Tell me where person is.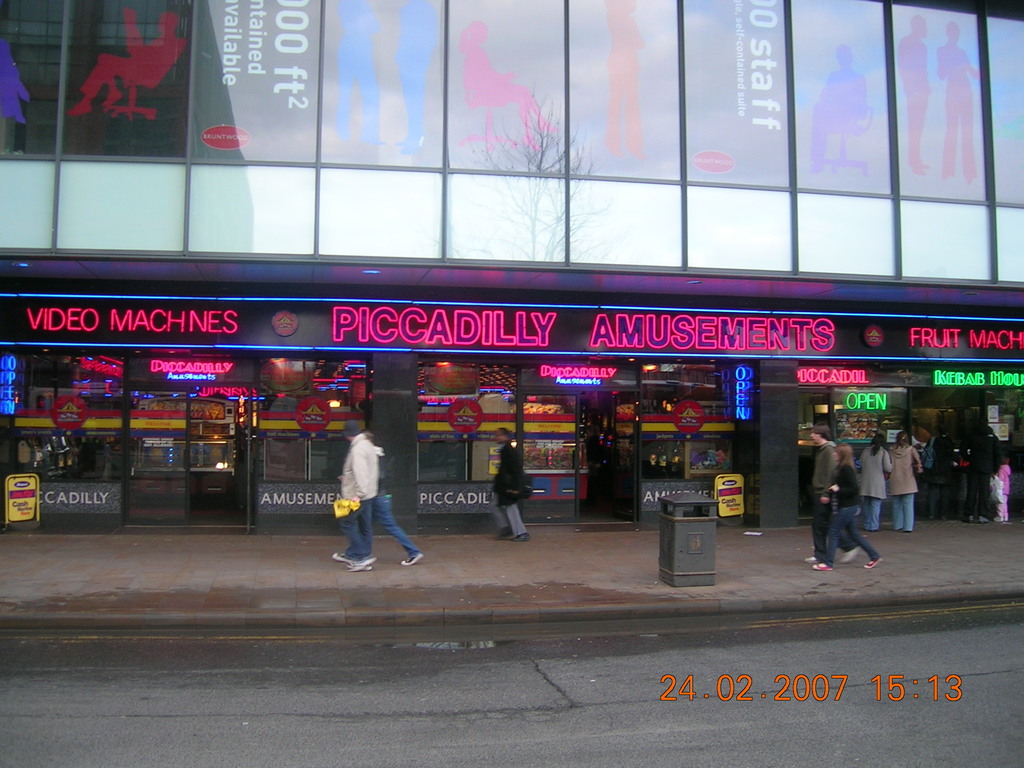
person is at locate(334, 0, 383, 141).
